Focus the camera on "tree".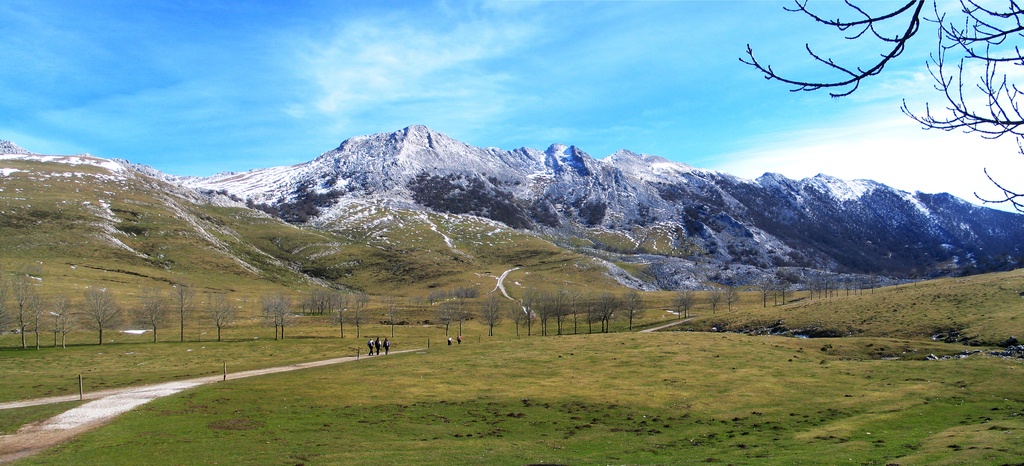
Focus region: detection(719, 0, 1023, 217).
